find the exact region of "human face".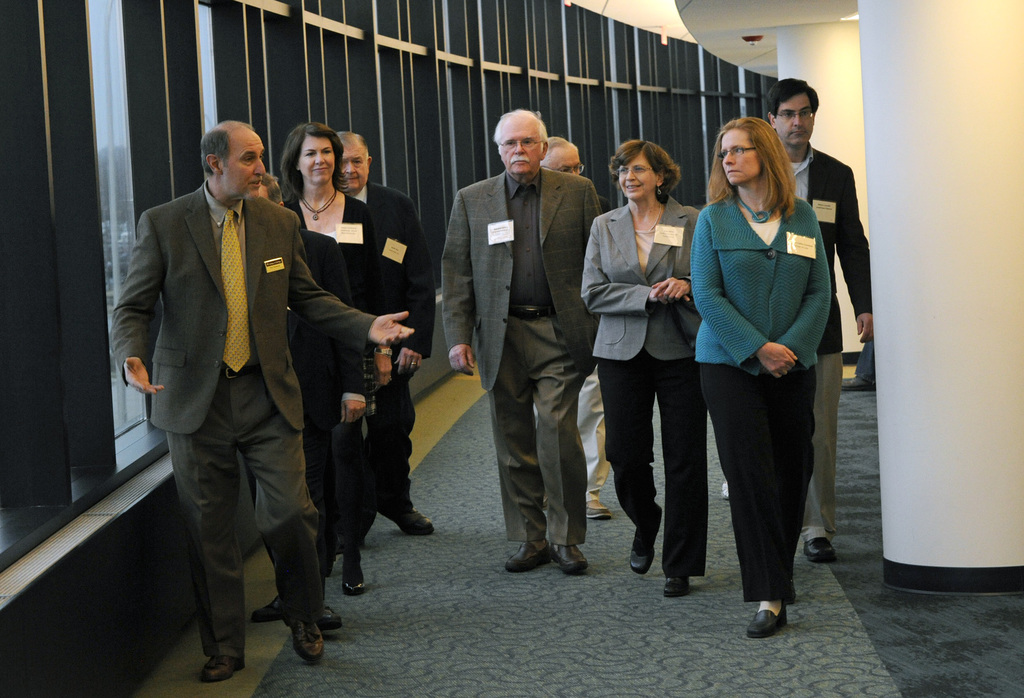
Exact region: region(545, 149, 579, 175).
